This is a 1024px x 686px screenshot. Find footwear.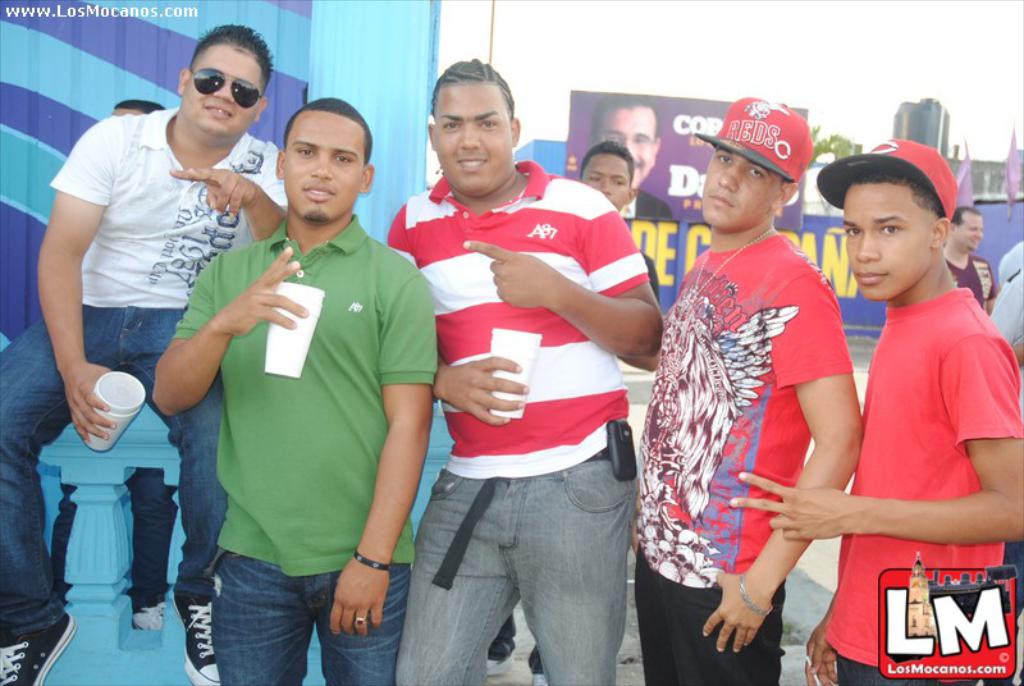
Bounding box: {"x1": 0, "y1": 613, "x2": 72, "y2": 685}.
